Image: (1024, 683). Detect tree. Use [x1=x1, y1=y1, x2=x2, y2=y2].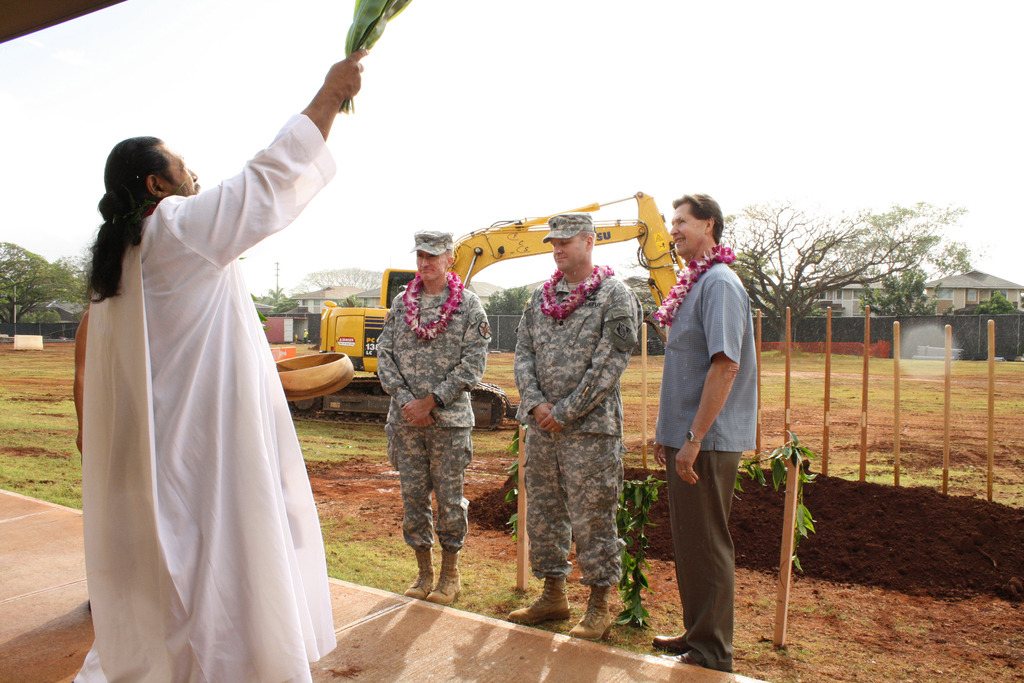
[x1=294, y1=266, x2=388, y2=290].
